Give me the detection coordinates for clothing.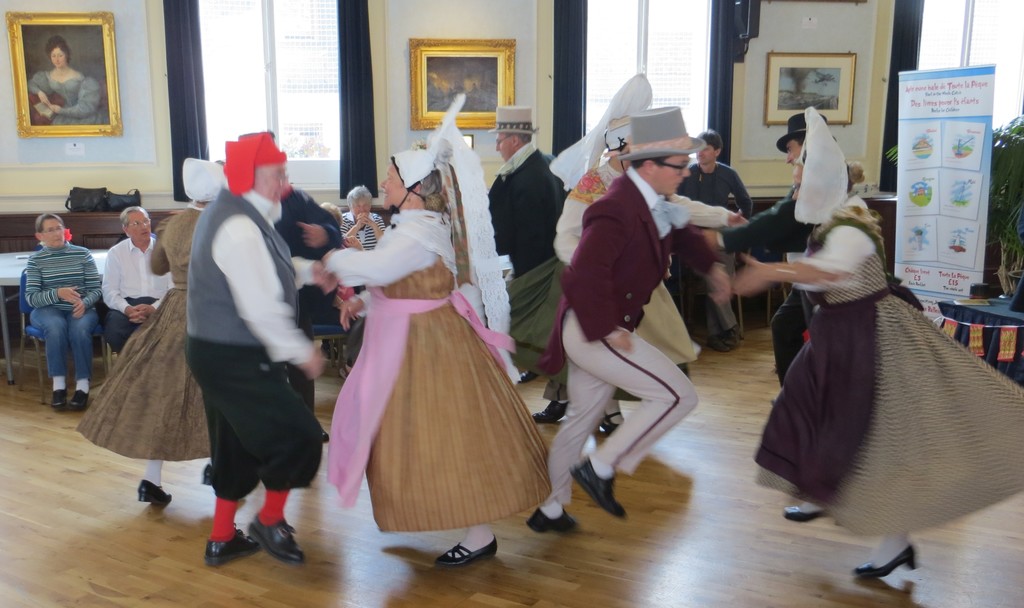
bbox=[22, 65, 99, 124].
